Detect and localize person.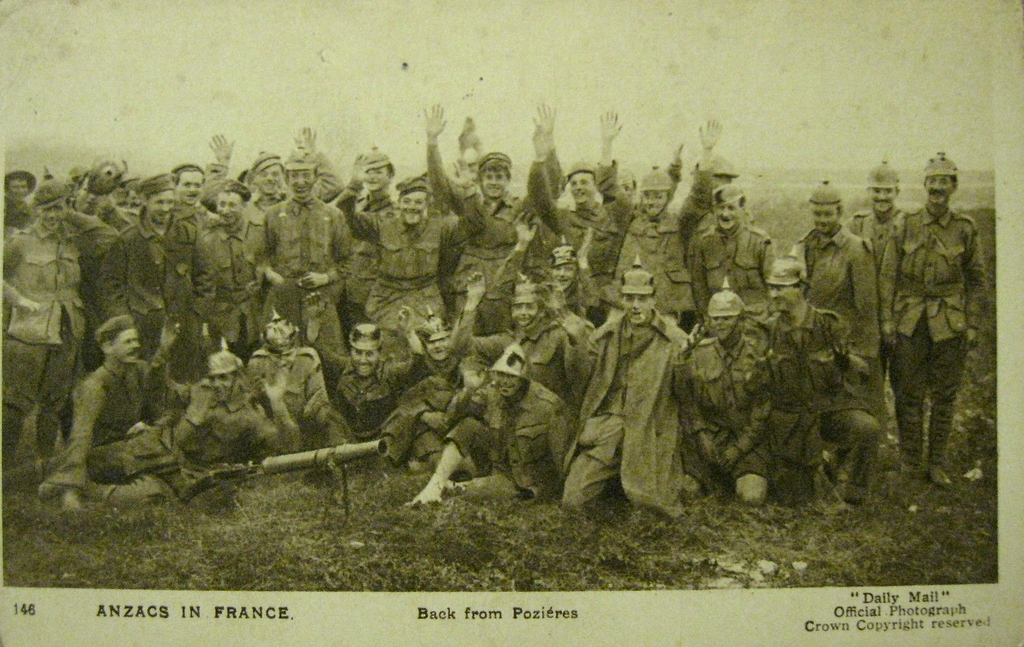
Localized at {"left": 242, "top": 153, "right": 352, "bottom": 383}.
